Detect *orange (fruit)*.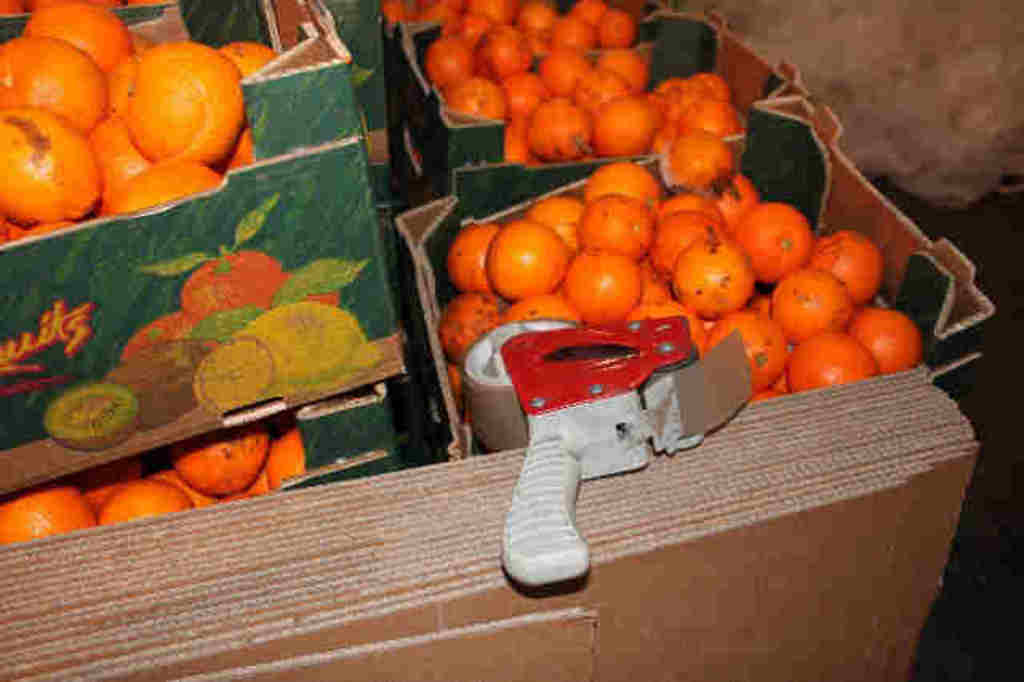
Detected at l=106, t=487, r=195, b=519.
